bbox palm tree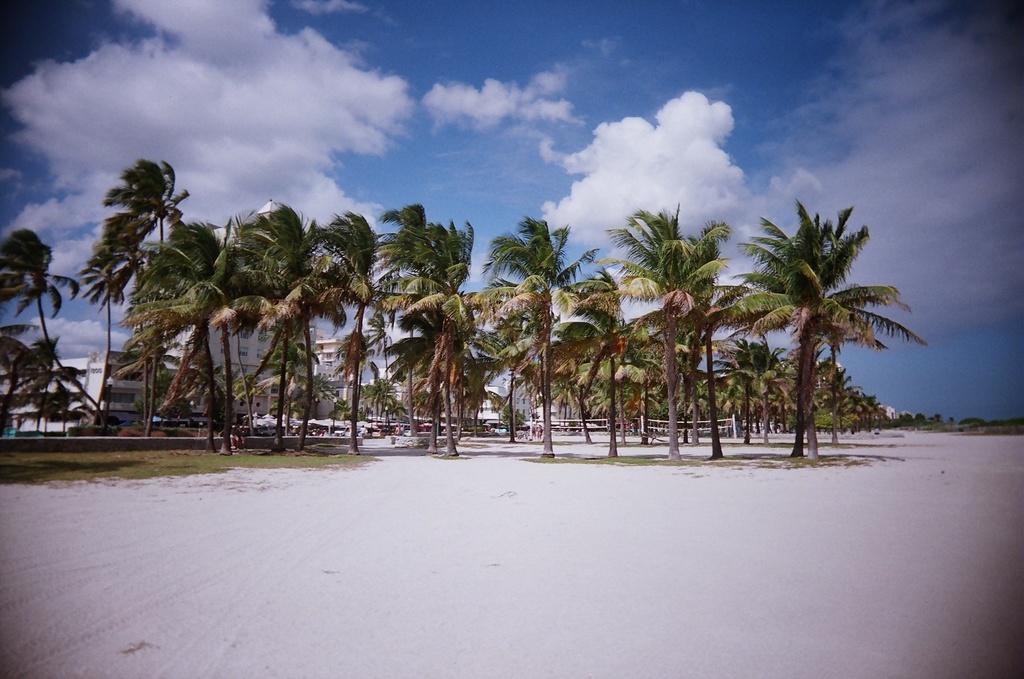
crop(208, 207, 327, 416)
